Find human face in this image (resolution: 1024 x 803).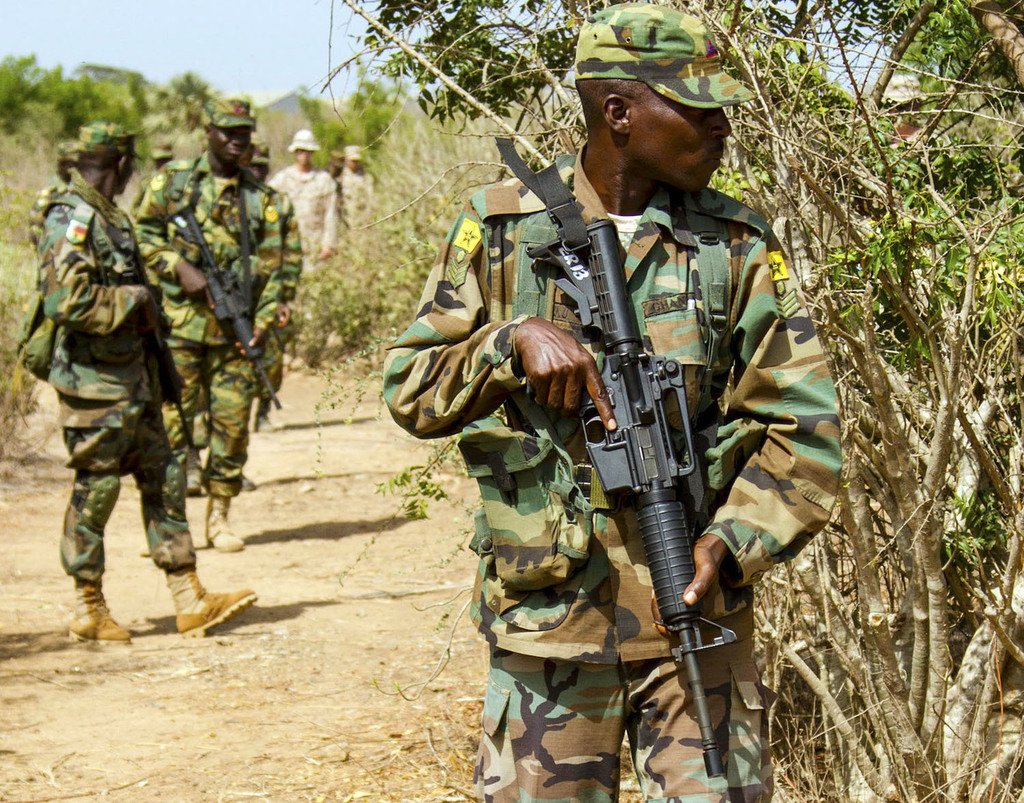
l=632, t=97, r=735, b=196.
